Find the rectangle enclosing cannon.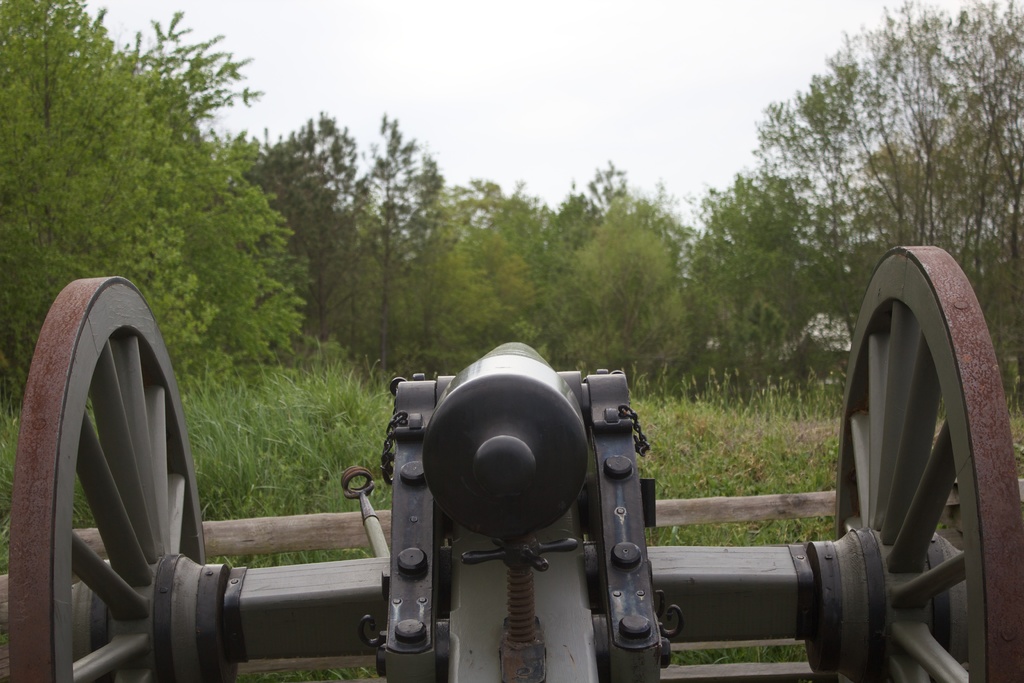
crop(10, 244, 1023, 682).
